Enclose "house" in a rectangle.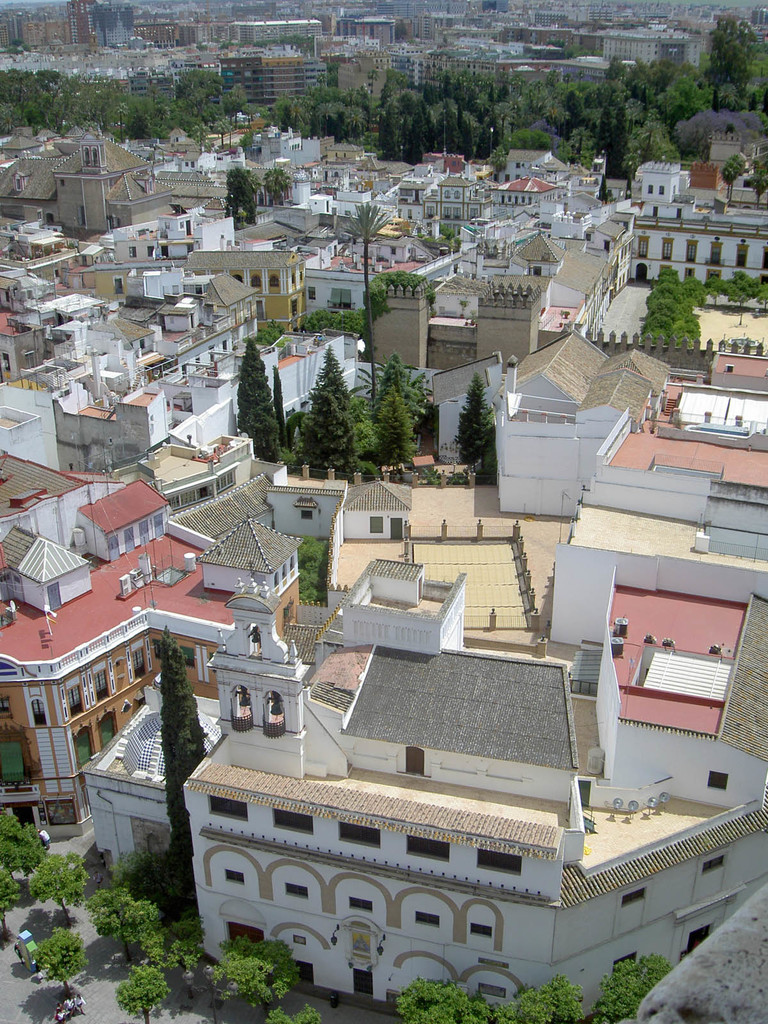
box=[176, 580, 767, 1023].
